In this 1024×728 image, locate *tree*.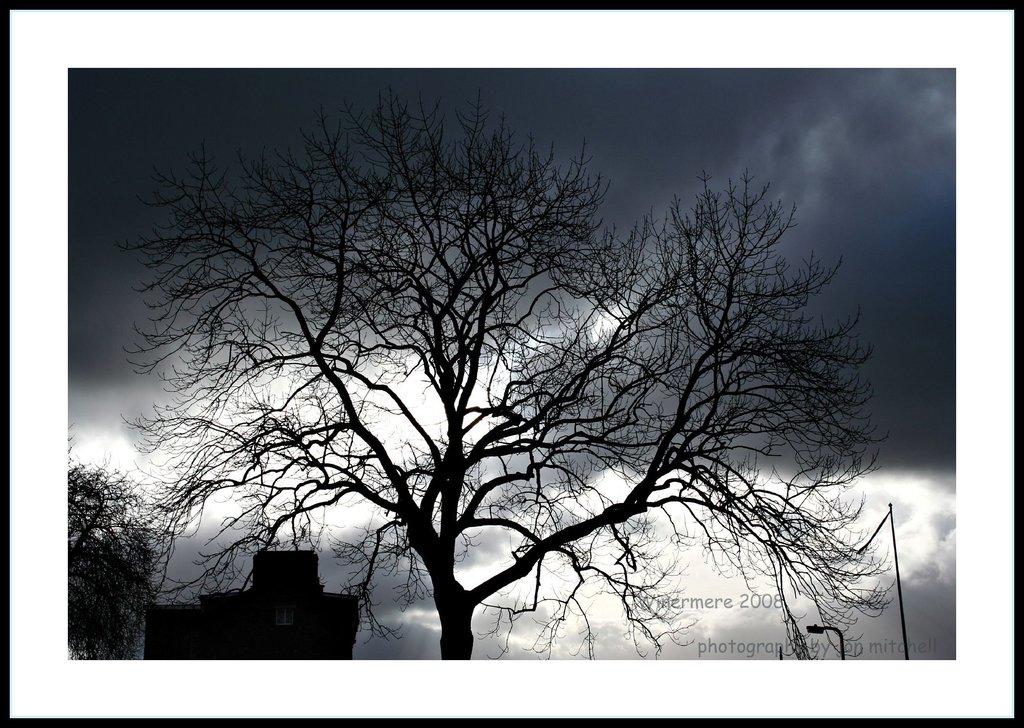
Bounding box: (74,4,908,697).
